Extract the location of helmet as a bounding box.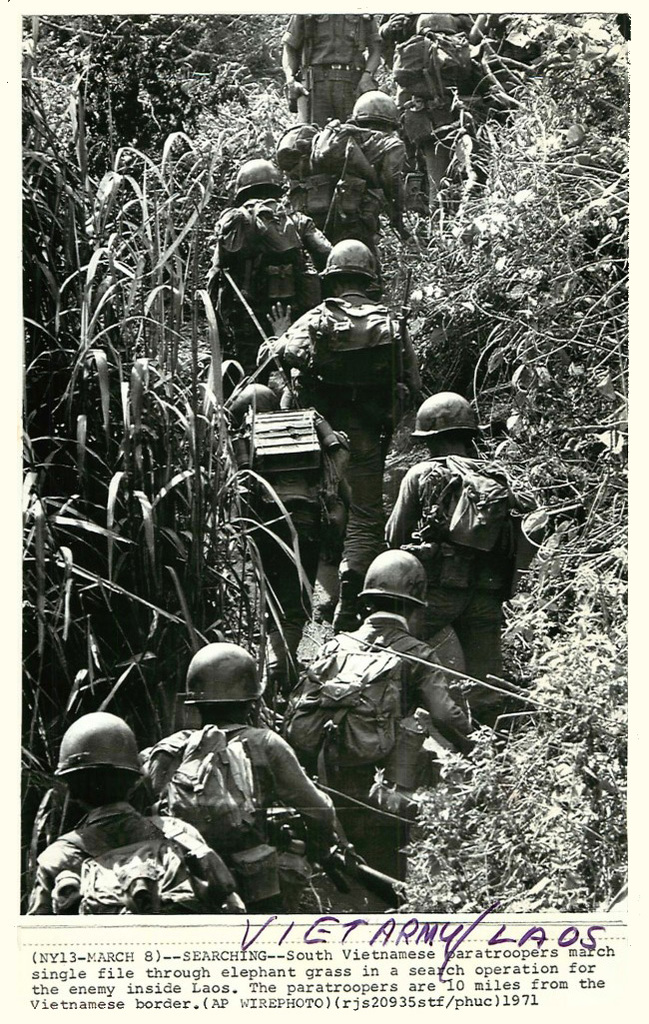
select_region(408, 388, 483, 455).
